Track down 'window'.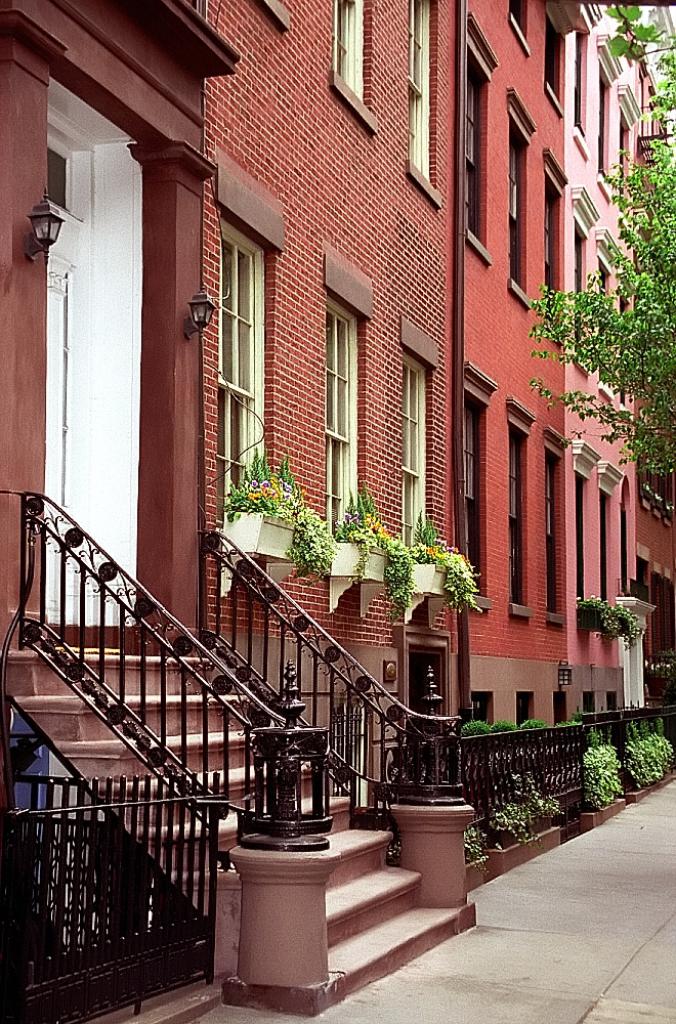
Tracked to (x1=325, y1=291, x2=361, y2=535).
